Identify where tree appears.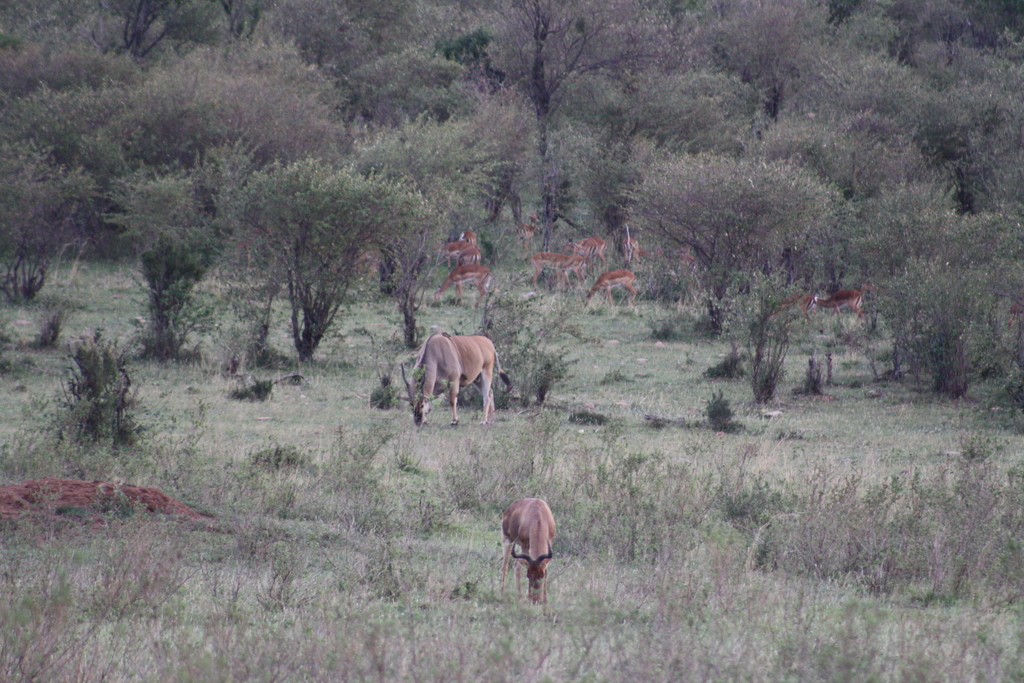
Appears at pyautogui.locateOnScreen(356, 0, 527, 181).
